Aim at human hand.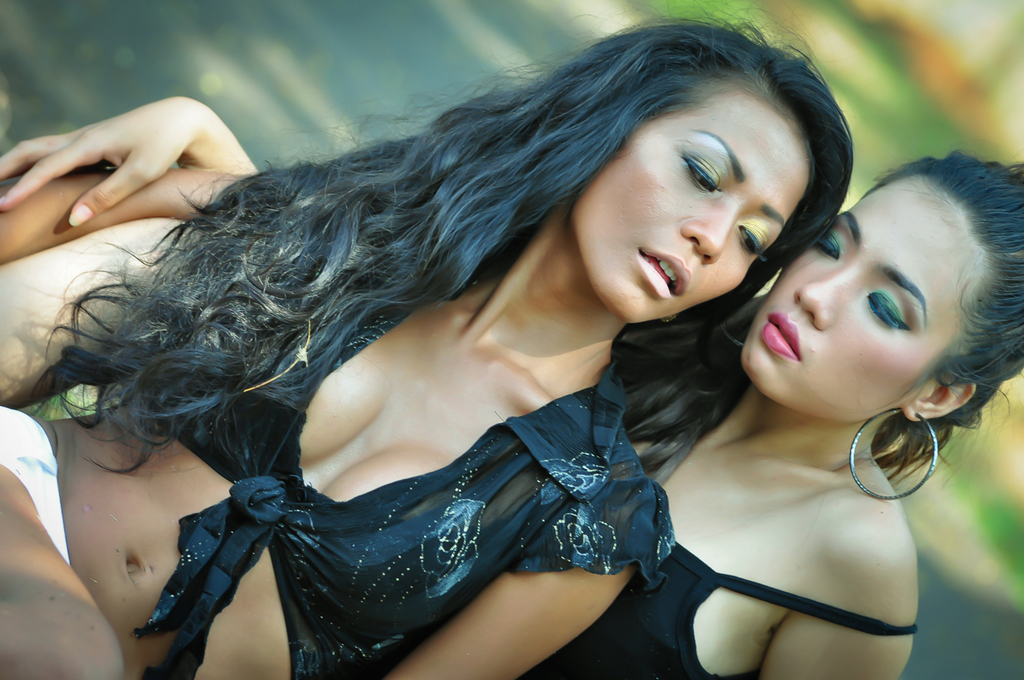
Aimed at 0, 76, 236, 262.
